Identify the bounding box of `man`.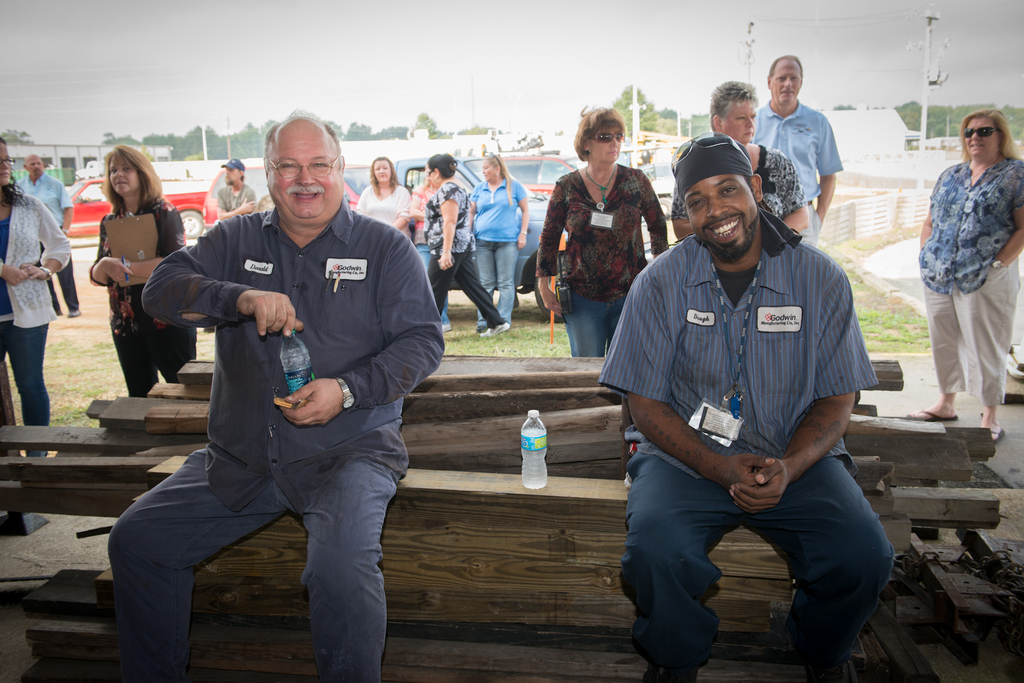
rect(15, 154, 73, 316).
